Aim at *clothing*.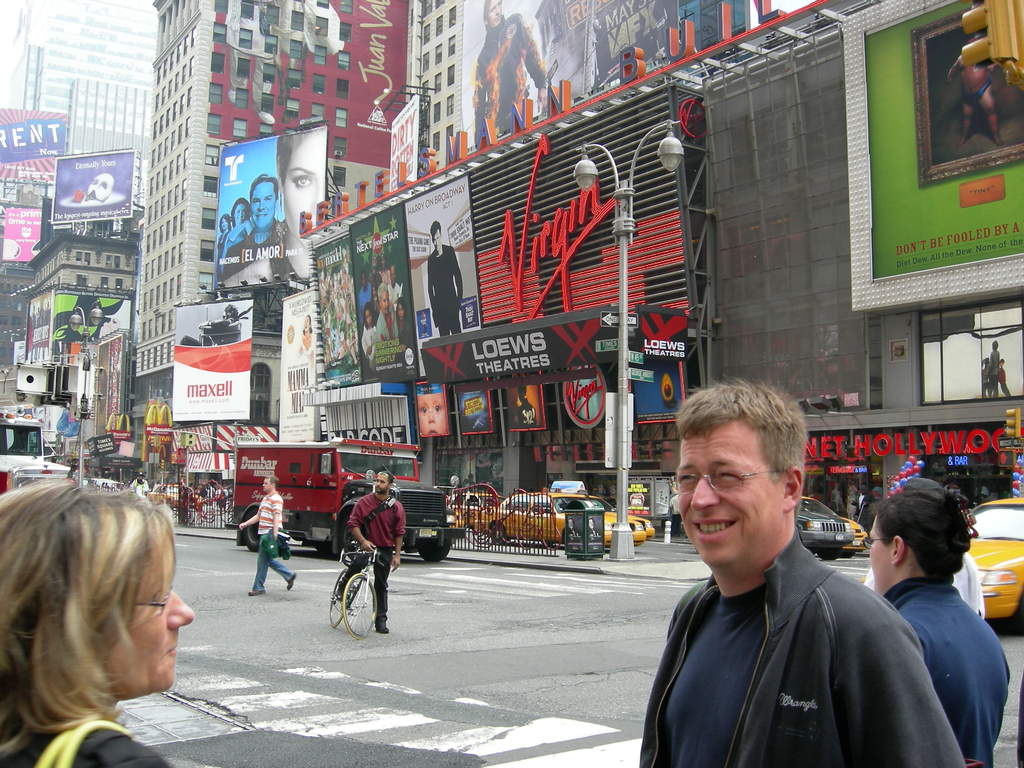
Aimed at 0/718/172/767.
